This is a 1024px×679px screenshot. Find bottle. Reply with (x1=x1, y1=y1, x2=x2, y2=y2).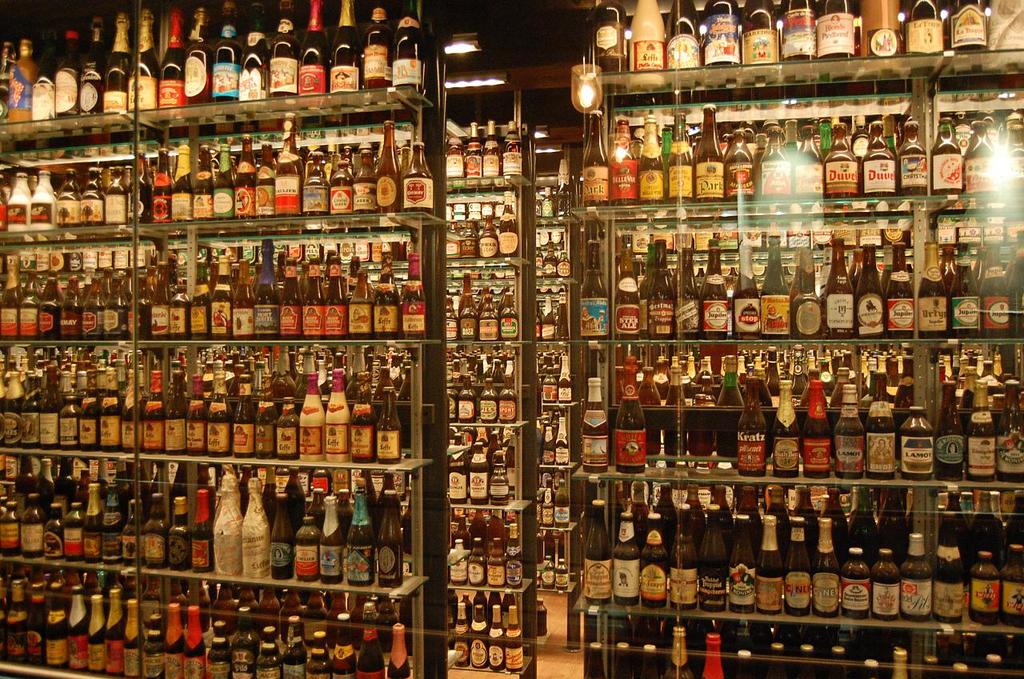
(x1=474, y1=602, x2=492, y2=669).
